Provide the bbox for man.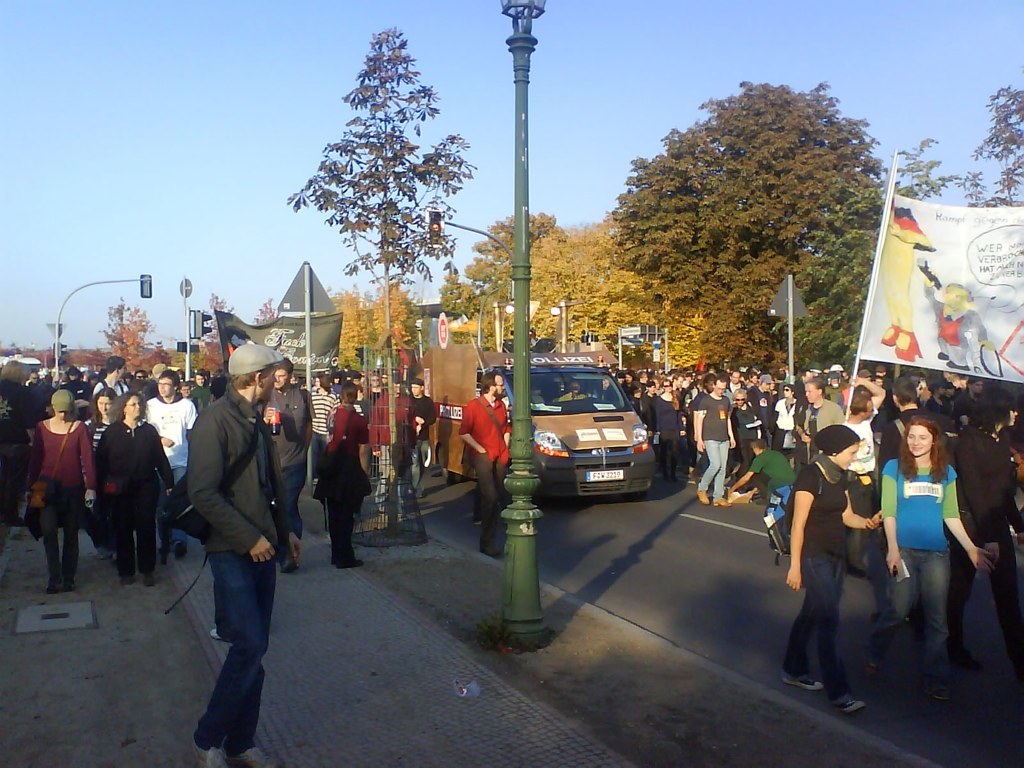
BBox(367, 373, 416, 532).
